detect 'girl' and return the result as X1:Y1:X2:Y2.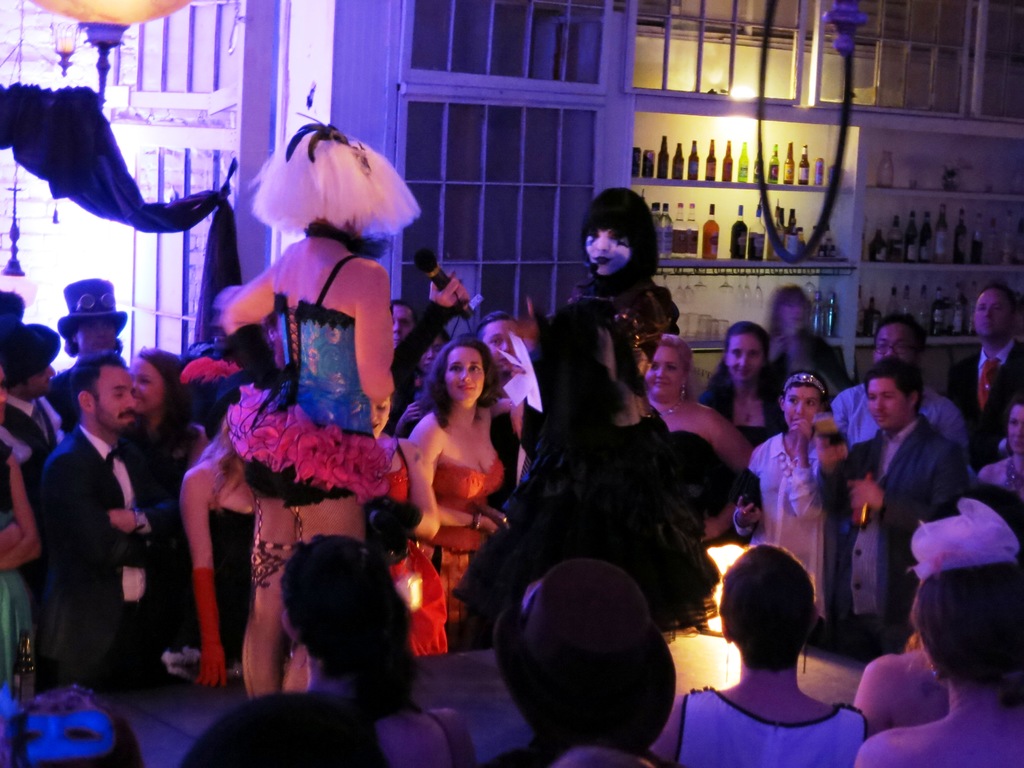
191:373:262:677.
